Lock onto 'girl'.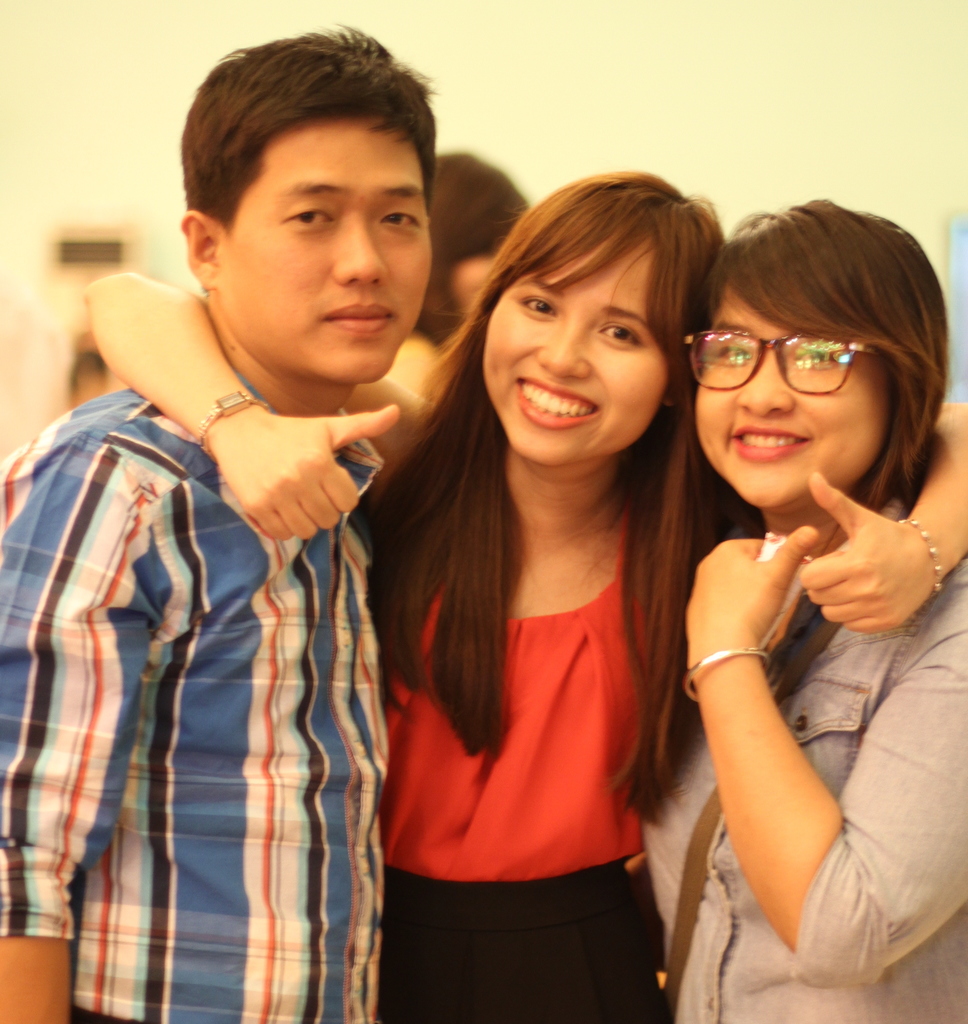
Locked: {"left": 684, "top": 193, "right": 964, "bottom": 1023}.
